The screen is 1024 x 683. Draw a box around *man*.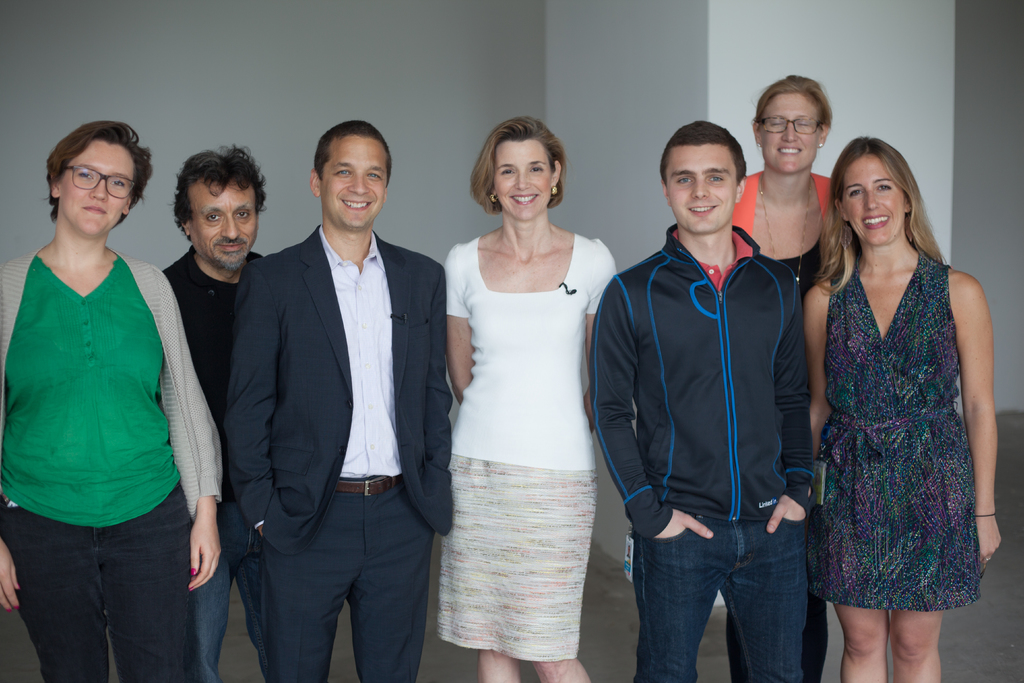
crop(155, 142, 270, 682).
